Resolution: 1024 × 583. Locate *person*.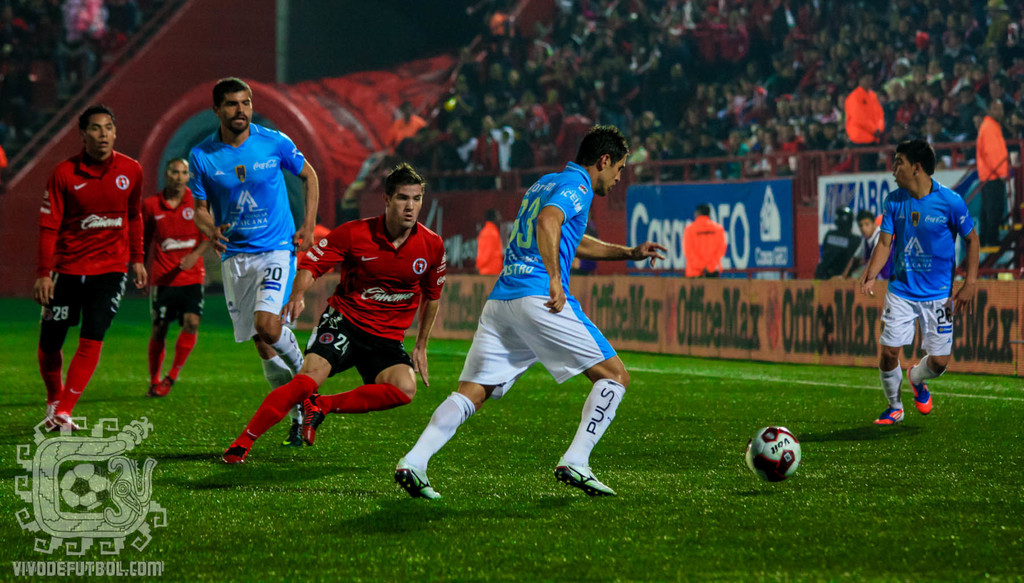
<region>181, 75, 324, 443</region>.
